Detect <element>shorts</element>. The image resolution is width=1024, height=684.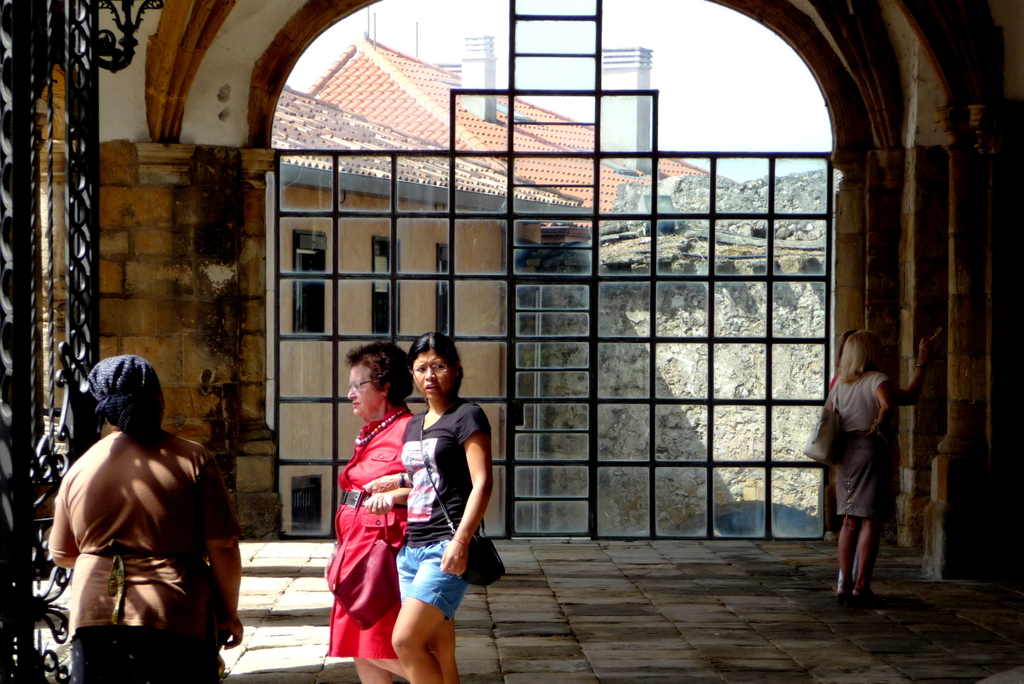
left=72, top=624, right=220, bottom=683.
